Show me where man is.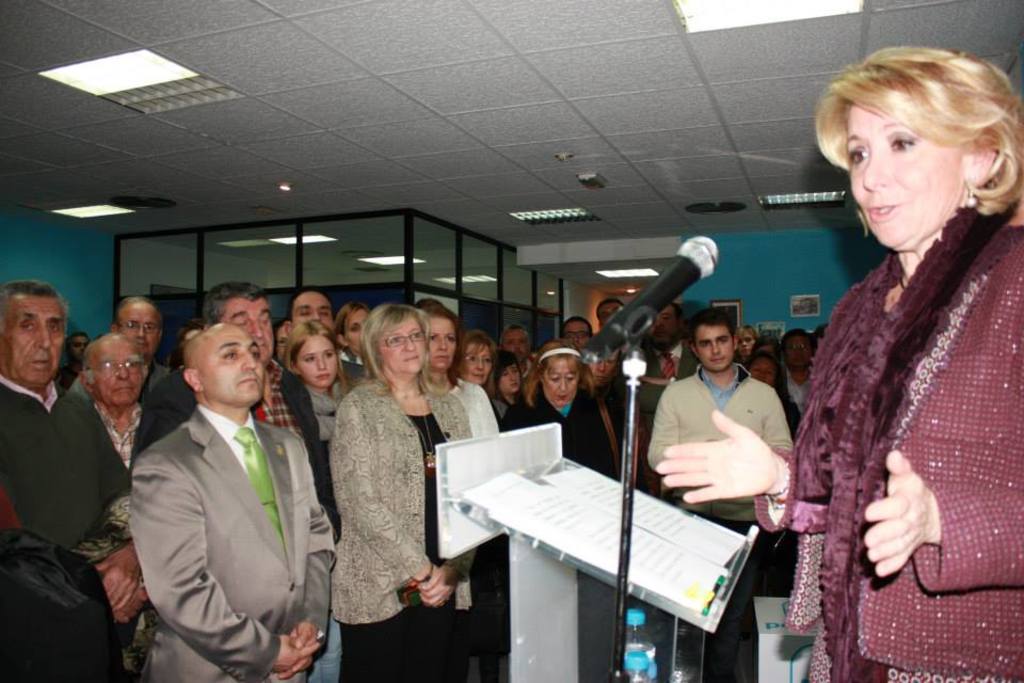
man is at detection(82, 329, 163, 487).
